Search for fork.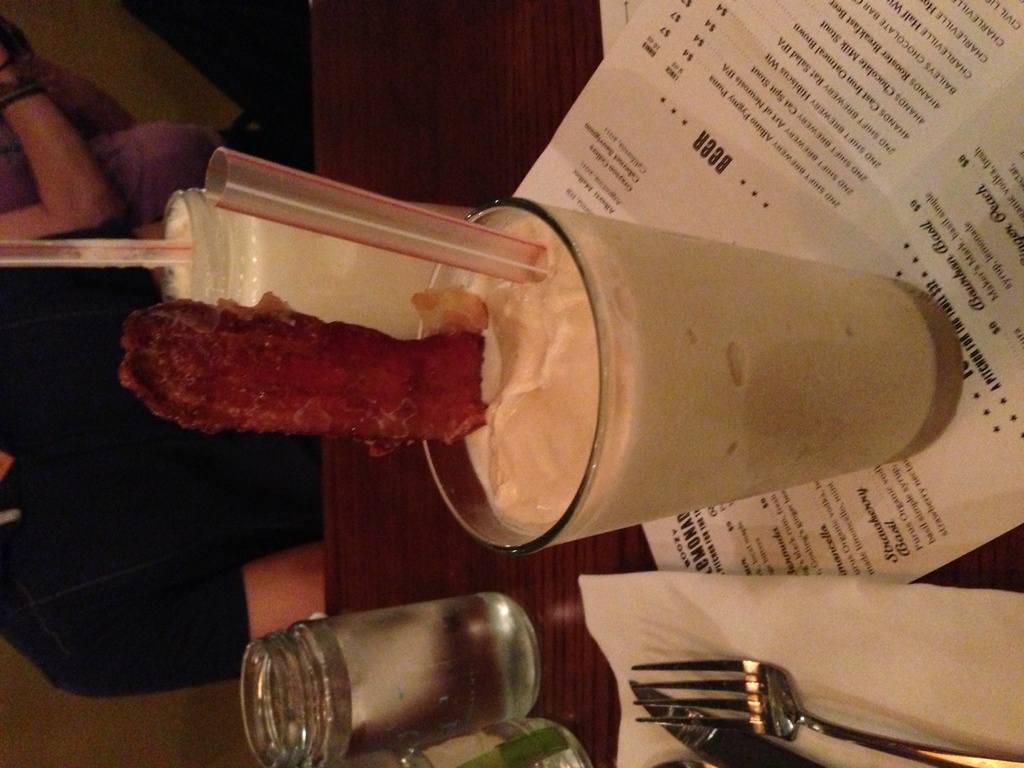
Found at l=630, t=653, r=1023, b=767.
